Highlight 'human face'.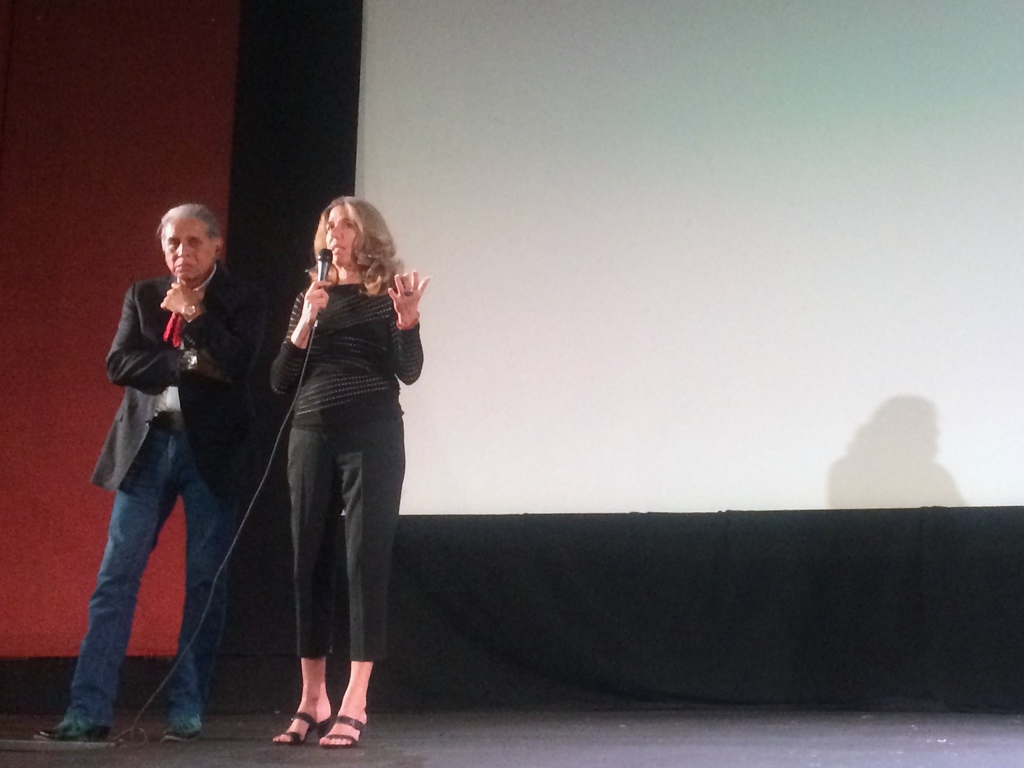
Highlighted region: [161,219,218,279].
